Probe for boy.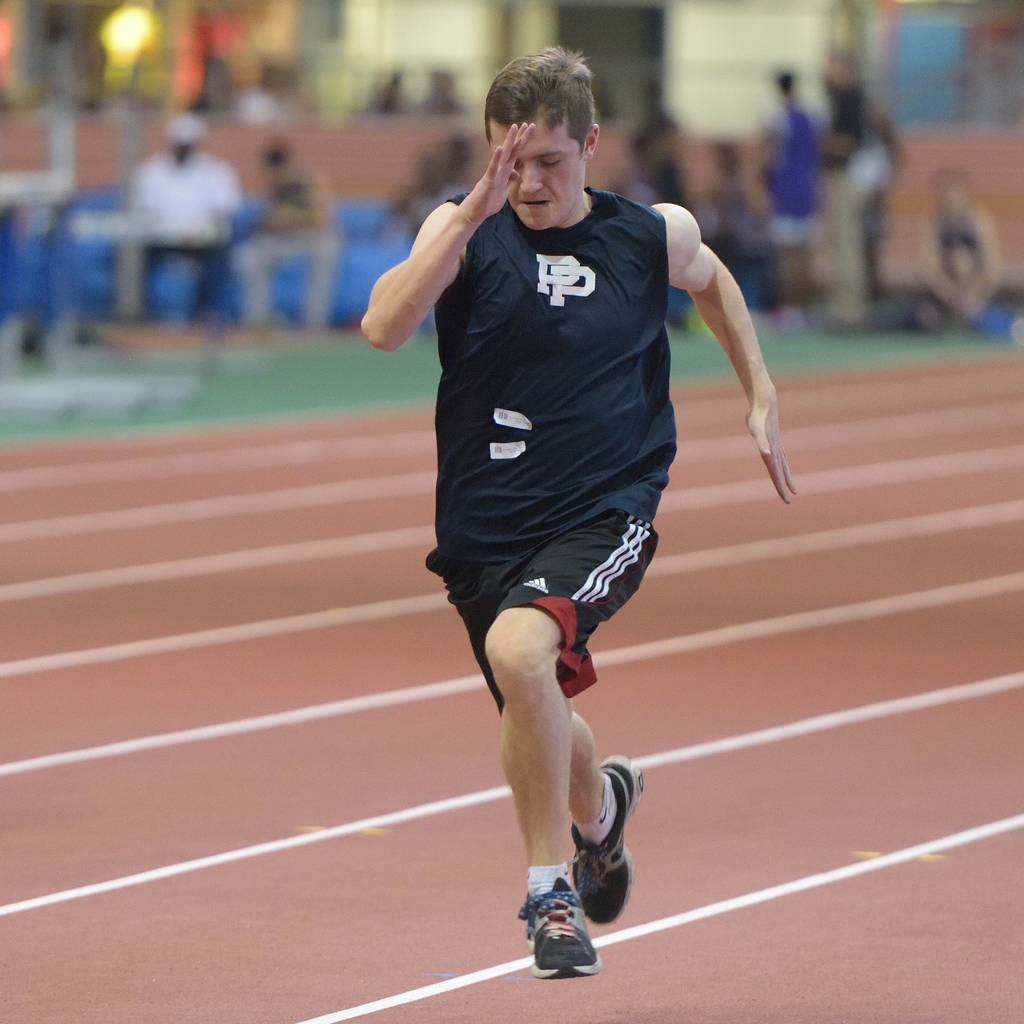
Probe result: 357:47:794:980.
